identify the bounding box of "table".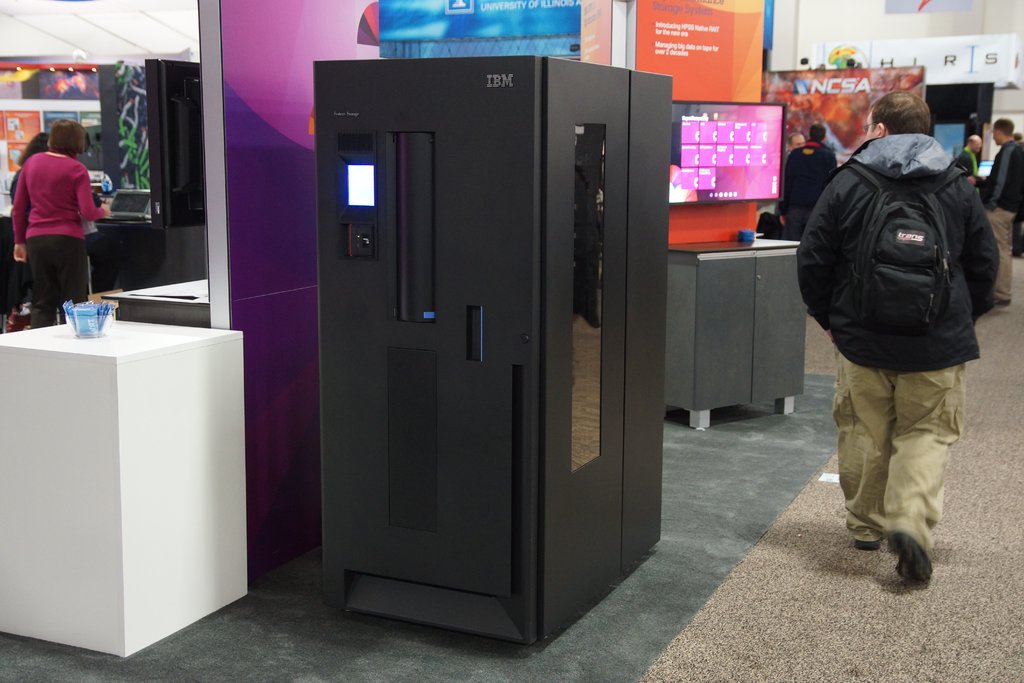
select_region(666, 228, 801, 421).
